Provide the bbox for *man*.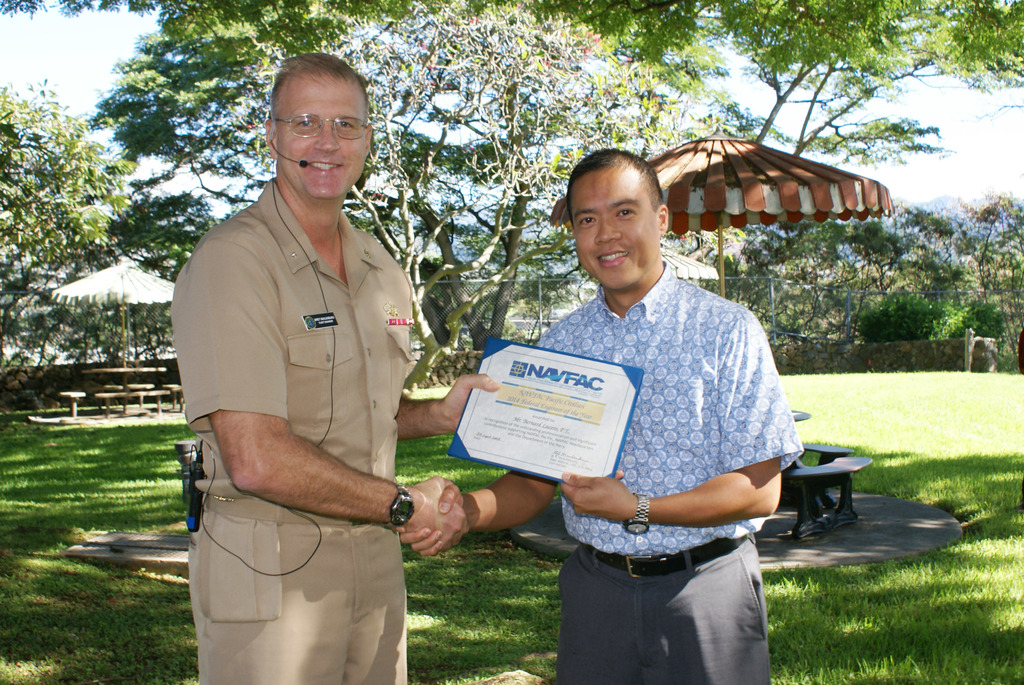
429, 138, 815, 684.
